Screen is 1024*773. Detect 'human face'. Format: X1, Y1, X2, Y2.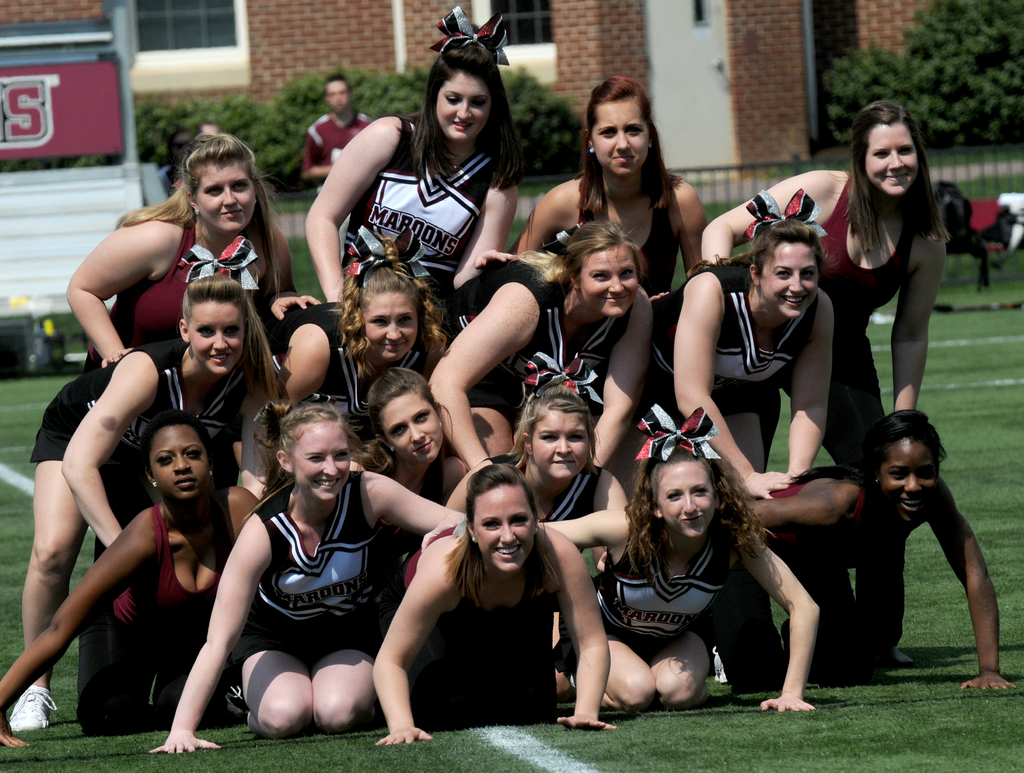
148, 427, 214, 501.
